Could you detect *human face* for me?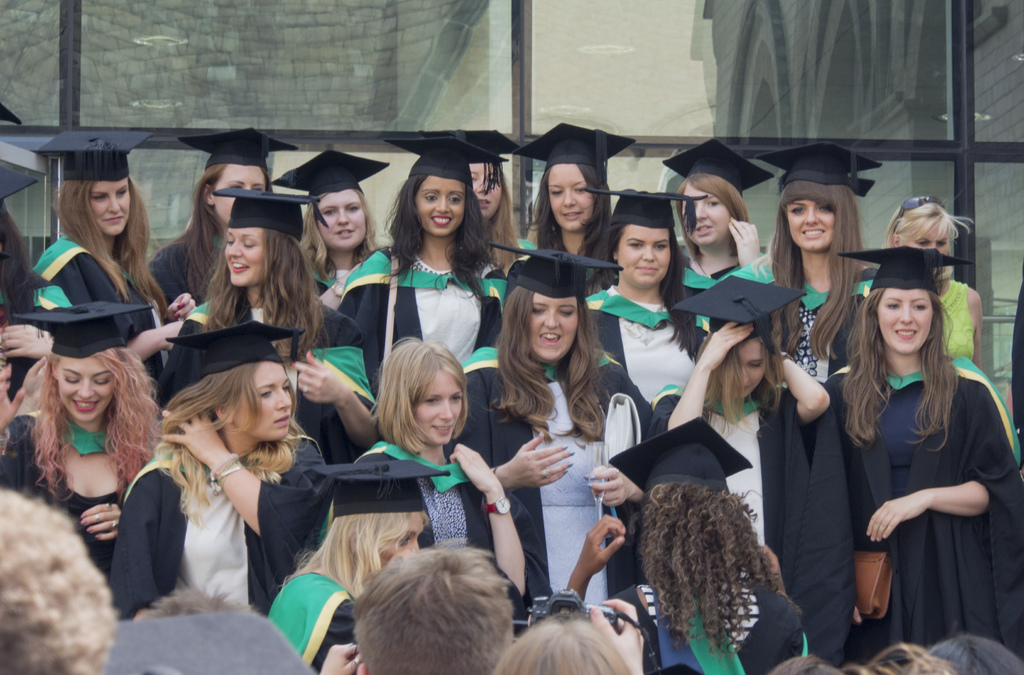
Detection result: <bbox>547, 163, 593, 233</bbox>.
